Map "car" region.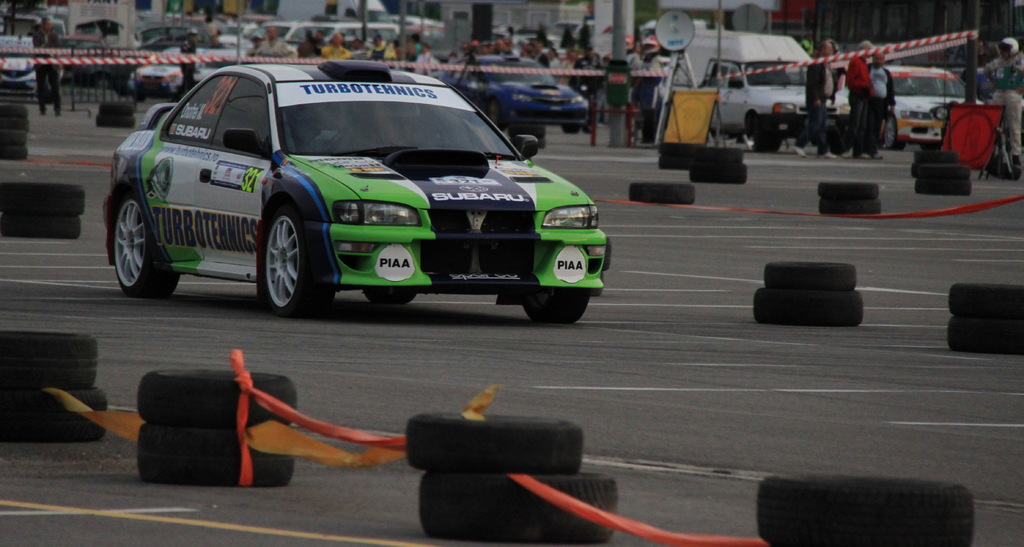
Mapped to bbox=[447, 53, 586, 135].
